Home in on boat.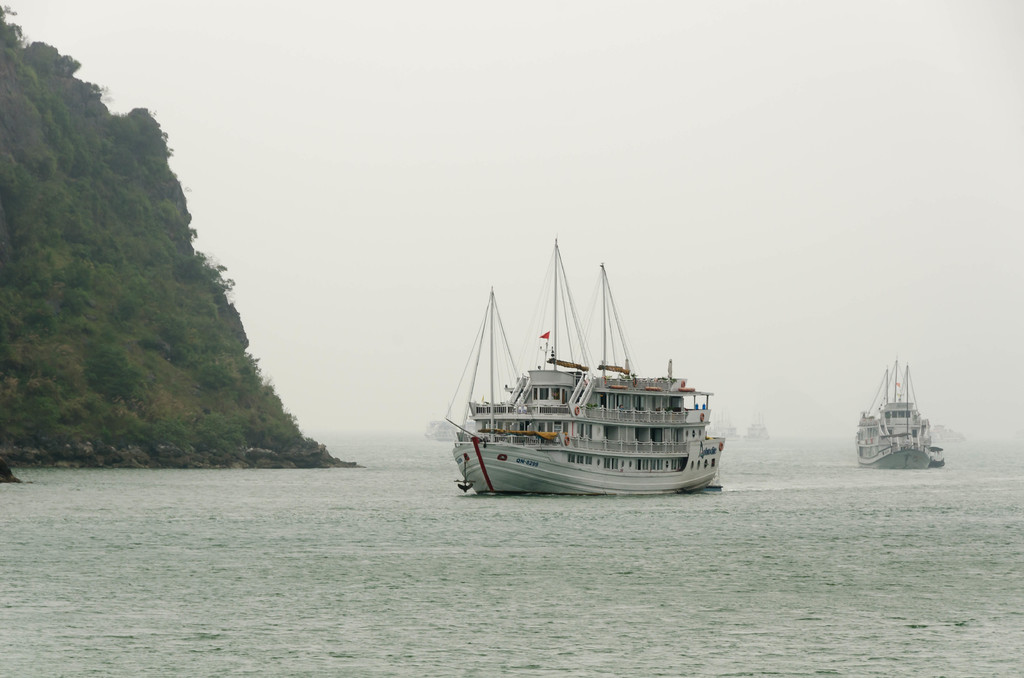
Homed in at x1=848, y1=353, x2=949, y2=471.
